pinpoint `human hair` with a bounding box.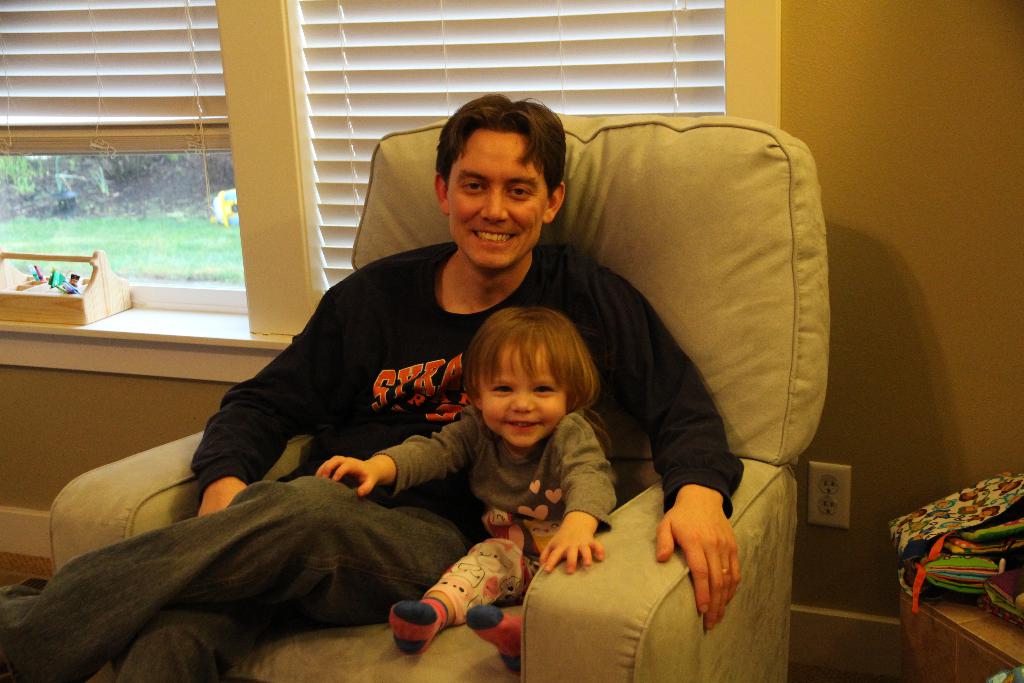
Rect(454, 304, 615, 447).
